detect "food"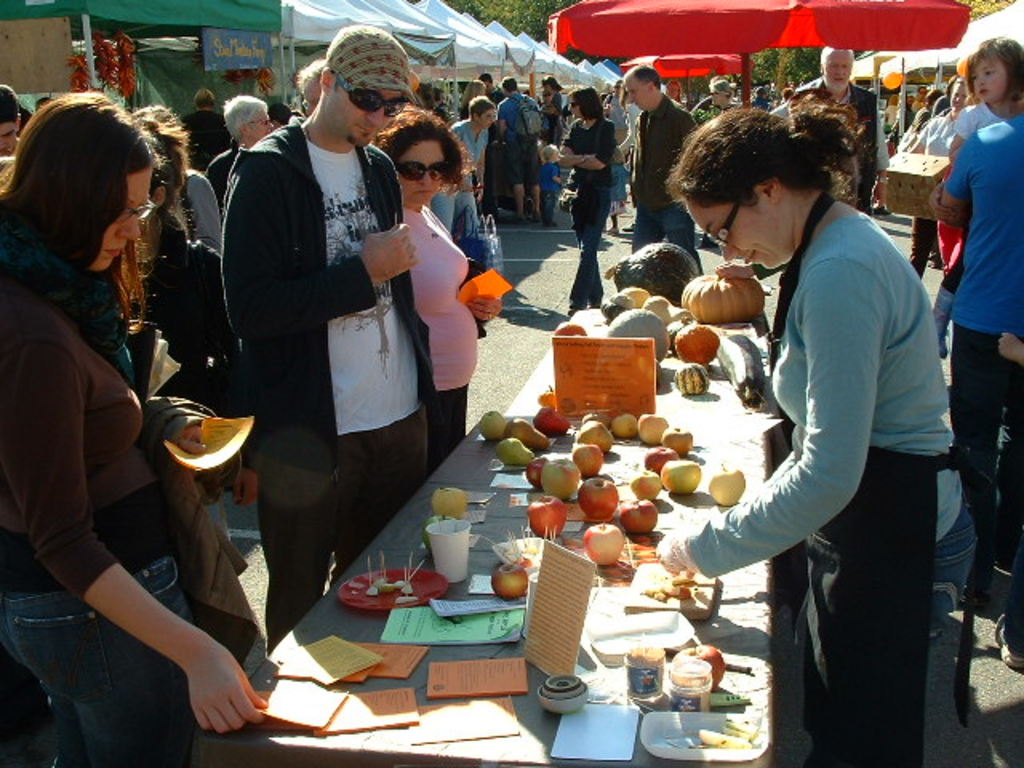
bbox=(630, 466, 662, 499)
